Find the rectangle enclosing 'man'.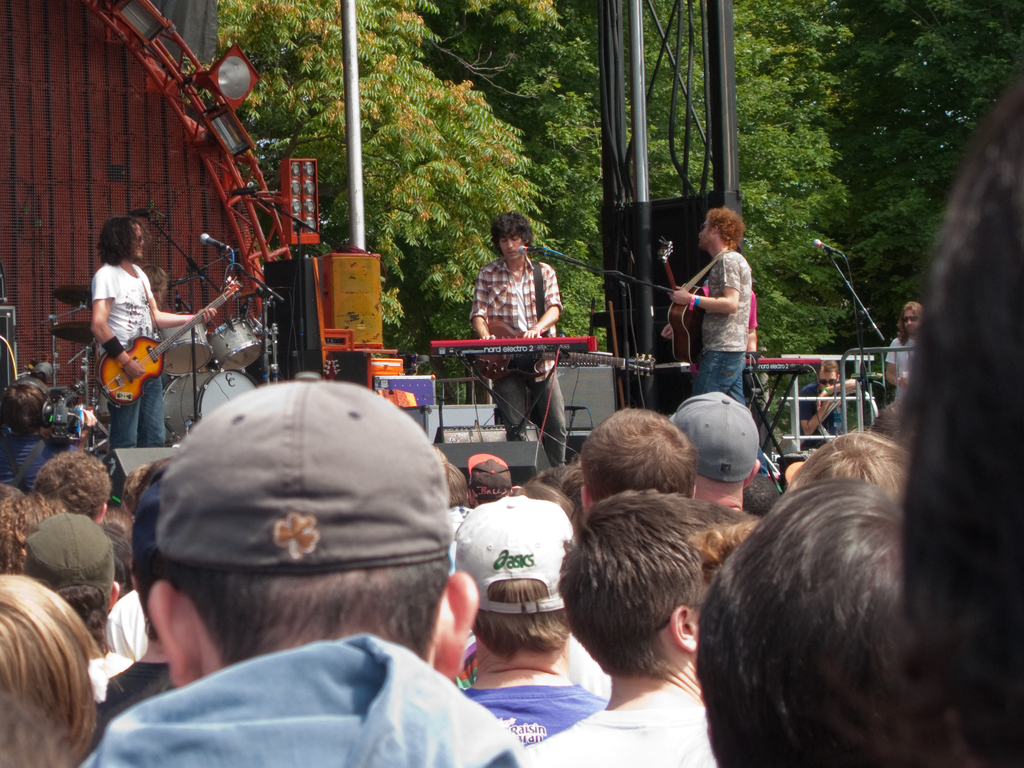
bbox=(90, 216, 215, 451).
